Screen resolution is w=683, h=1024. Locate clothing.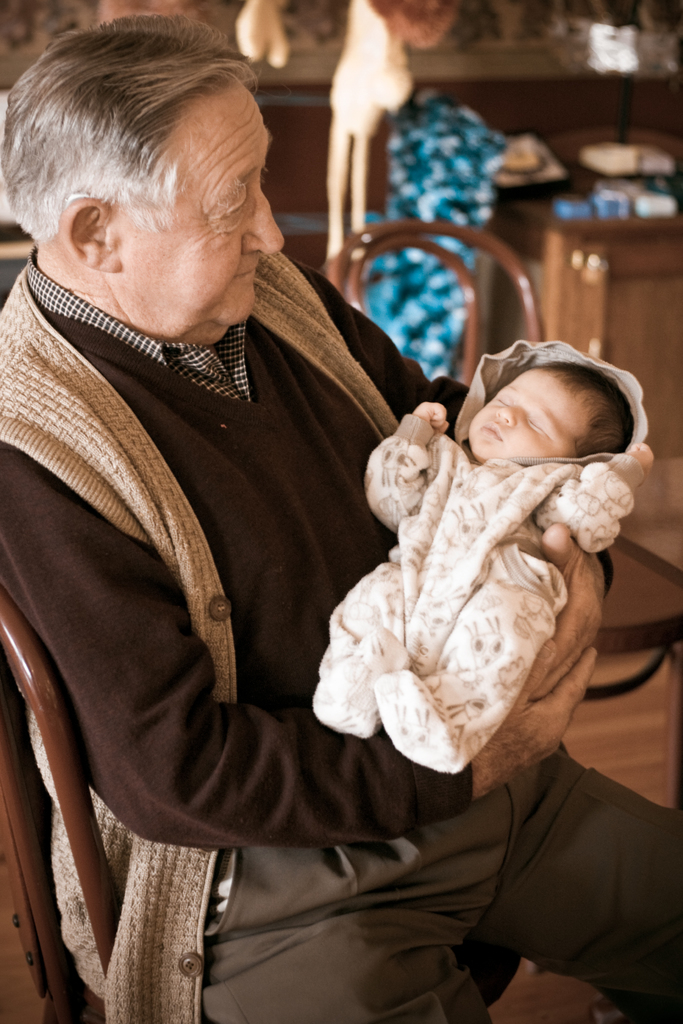
<region>358, 96, 514, 367</region>.
